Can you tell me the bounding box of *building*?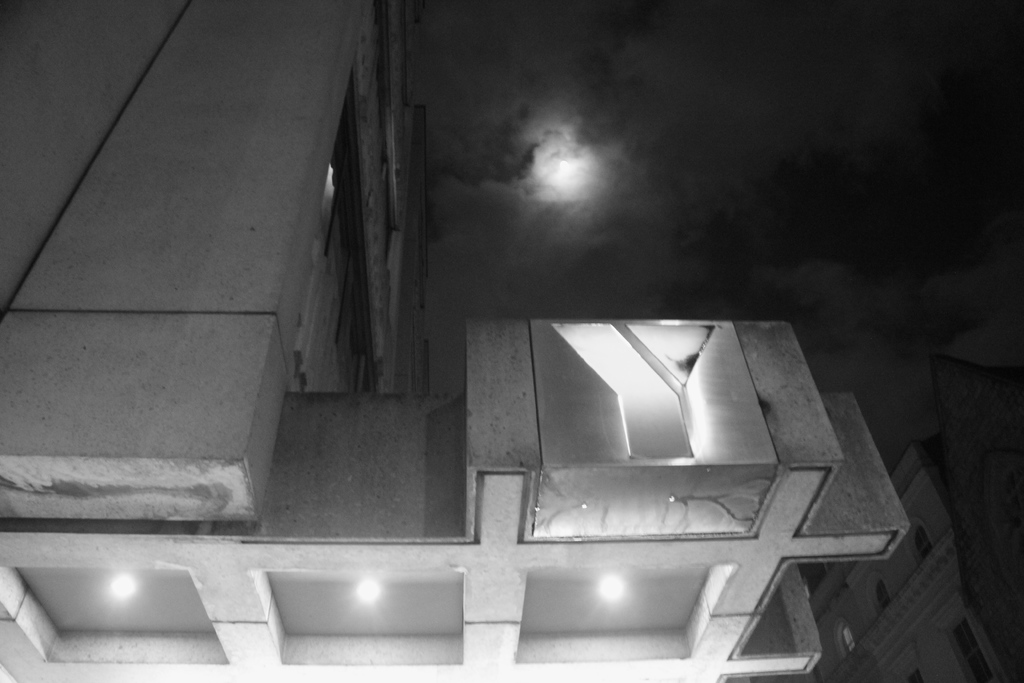
pyautogui.locateOnScreen(787, 440, 1023, 682).
